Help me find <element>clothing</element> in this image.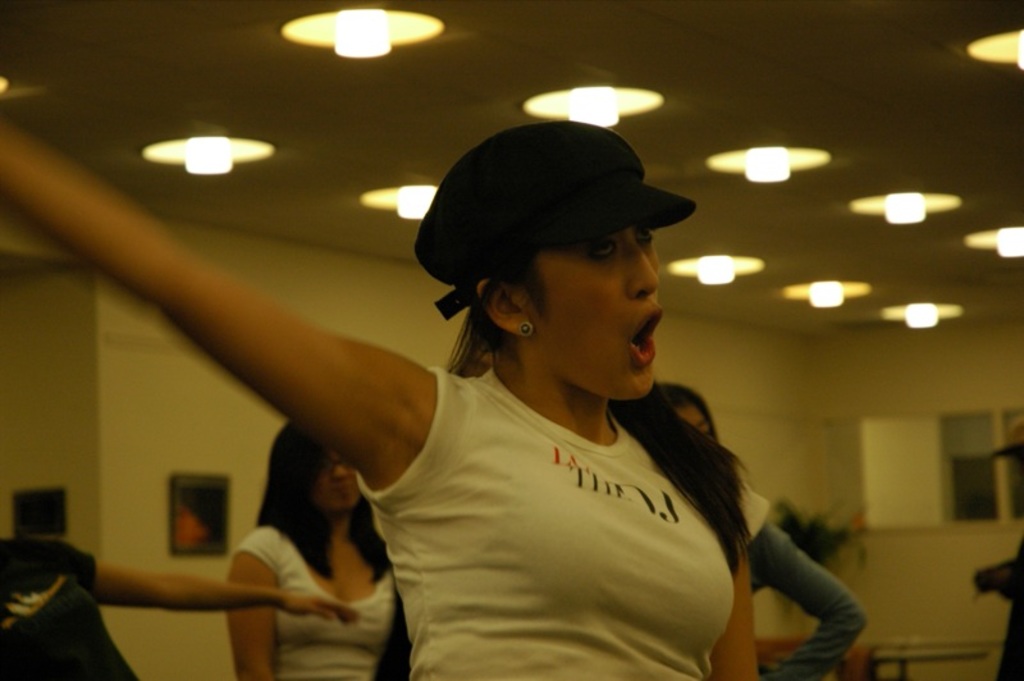
Found it: (0,541,141,680).
